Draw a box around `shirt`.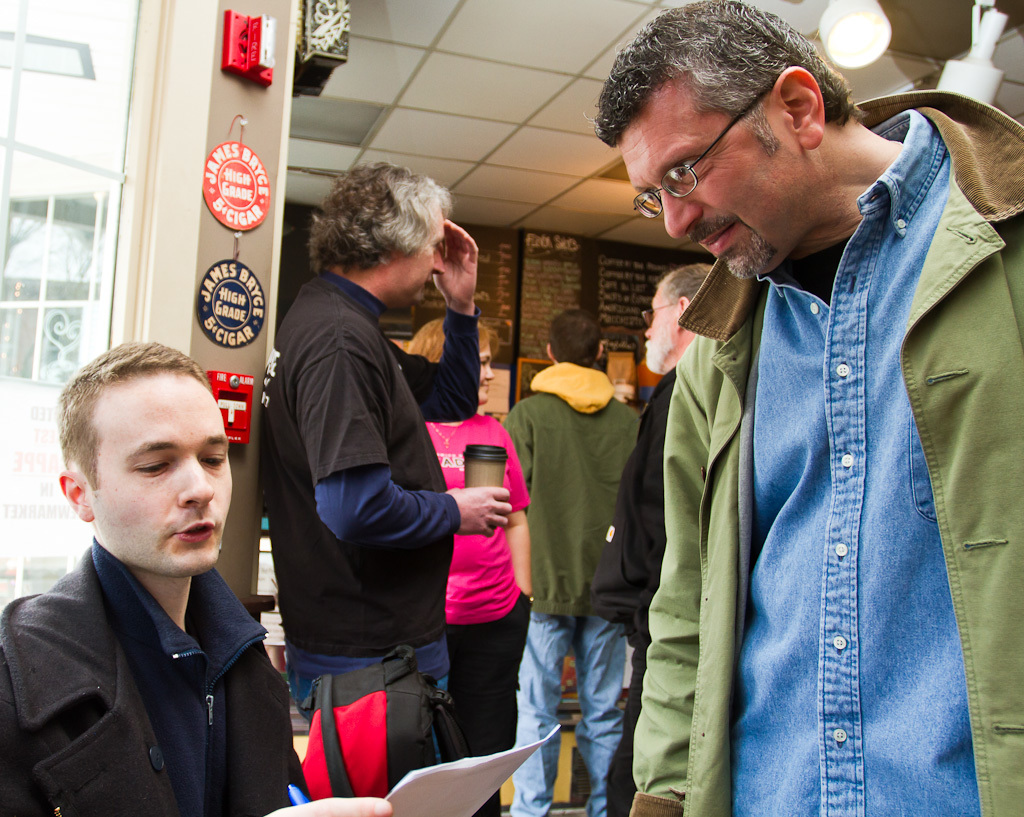
select_region(732, 110, 945, 816).
